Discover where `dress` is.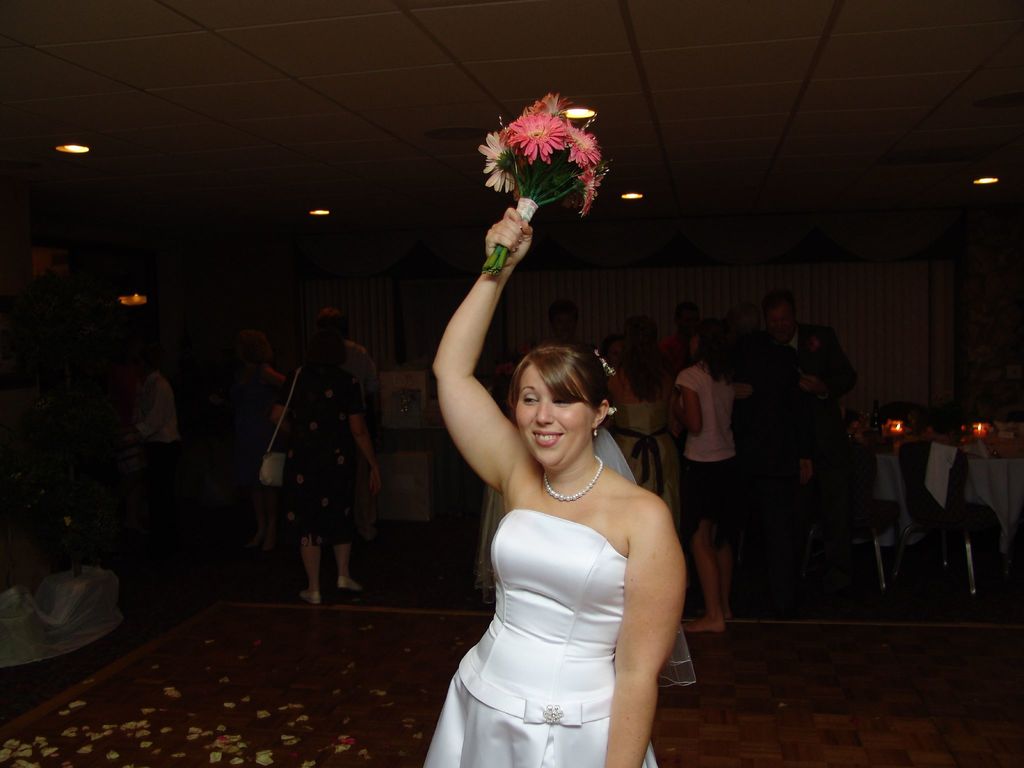
Discovered at (left=403, top=393, right=659, bottom=767).
